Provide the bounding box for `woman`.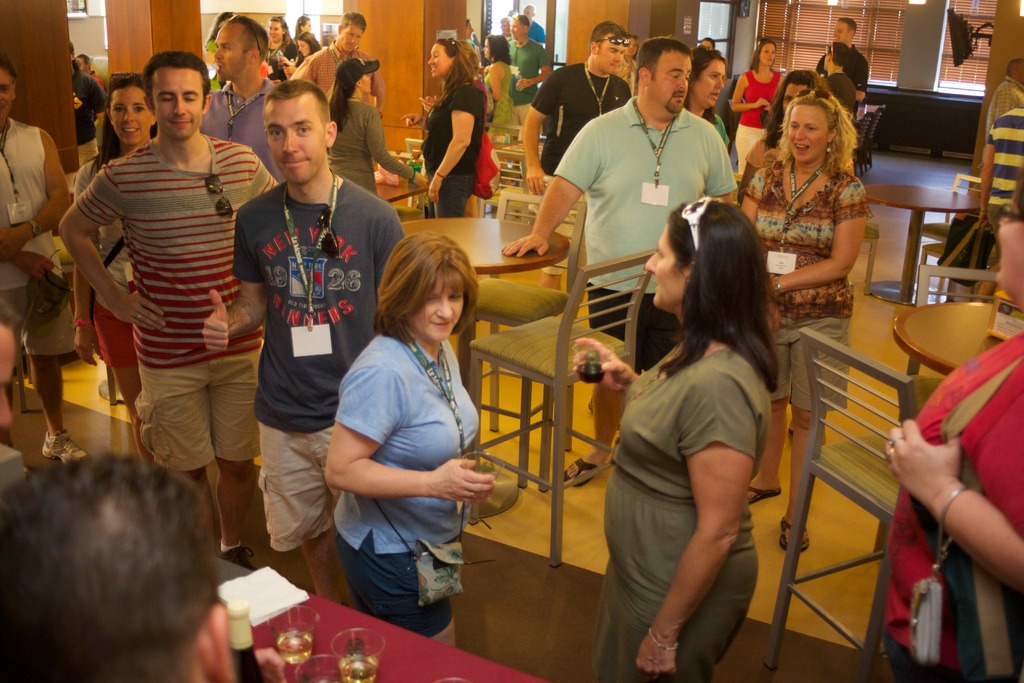
(731, 35, 792, 183).
